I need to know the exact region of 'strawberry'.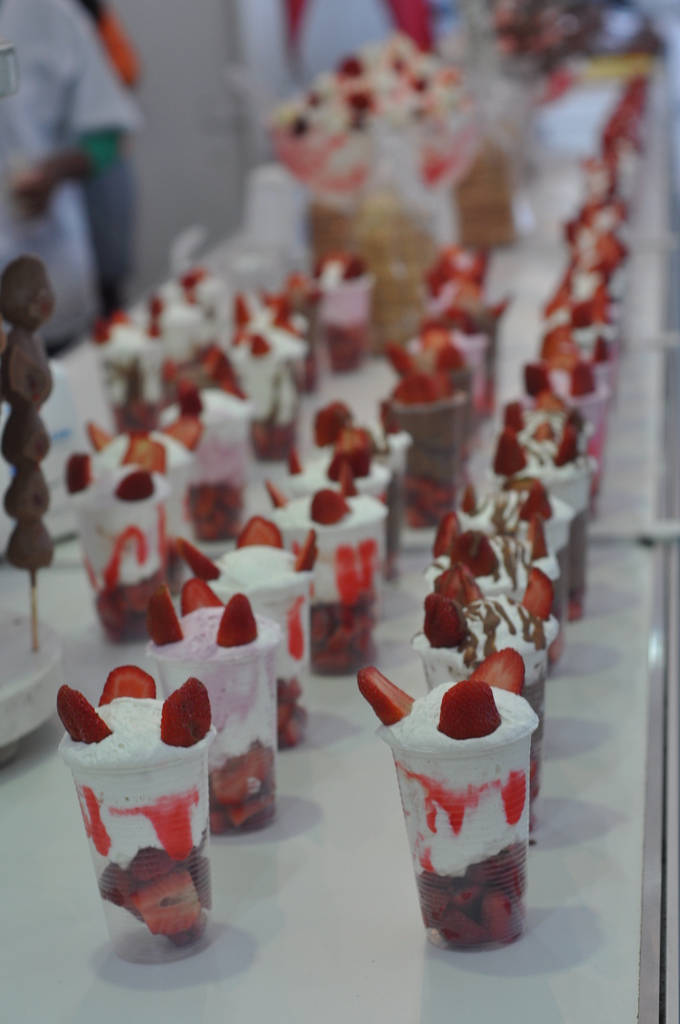
Region: <box>178,540,225,579</box>.
